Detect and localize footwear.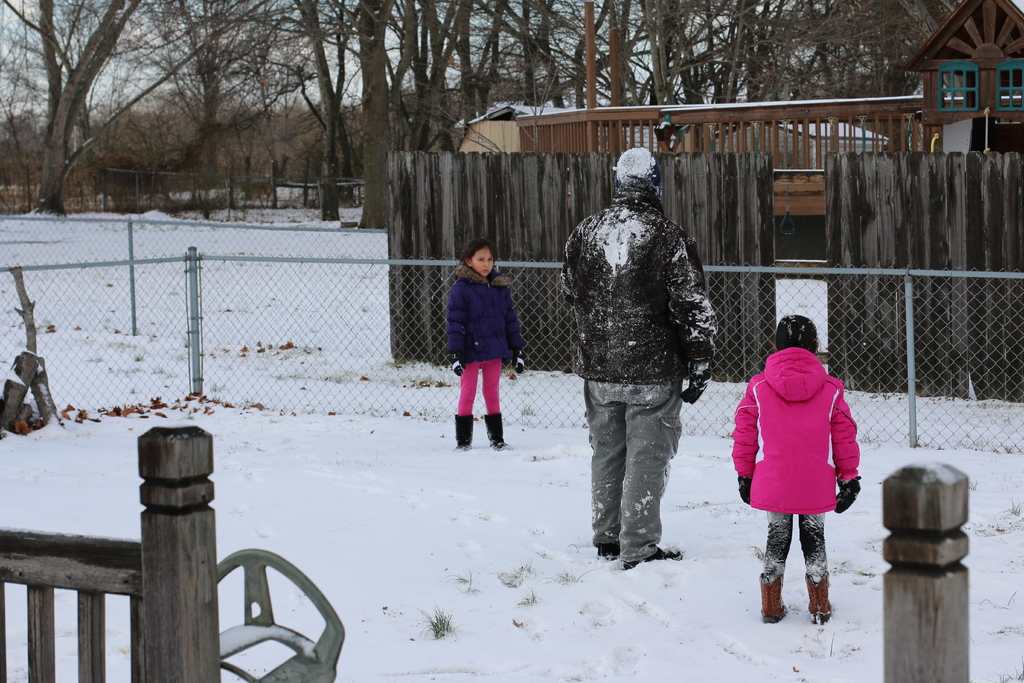
Localized at bbox=(755, 573, 786, 624).
